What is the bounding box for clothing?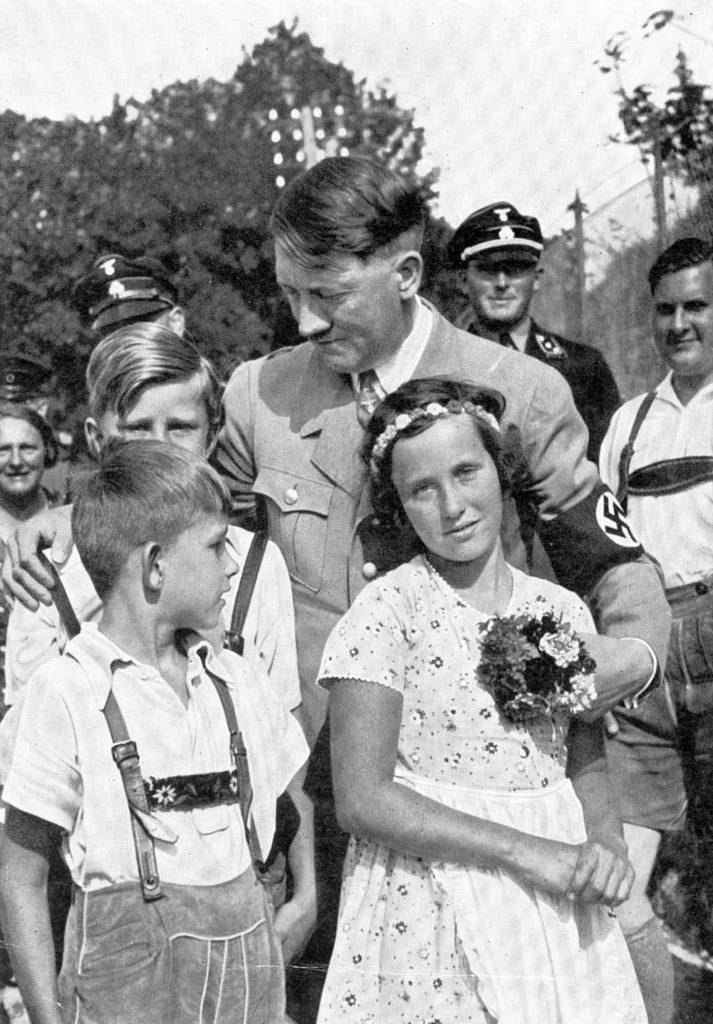
(0, 520, 304, 913).
